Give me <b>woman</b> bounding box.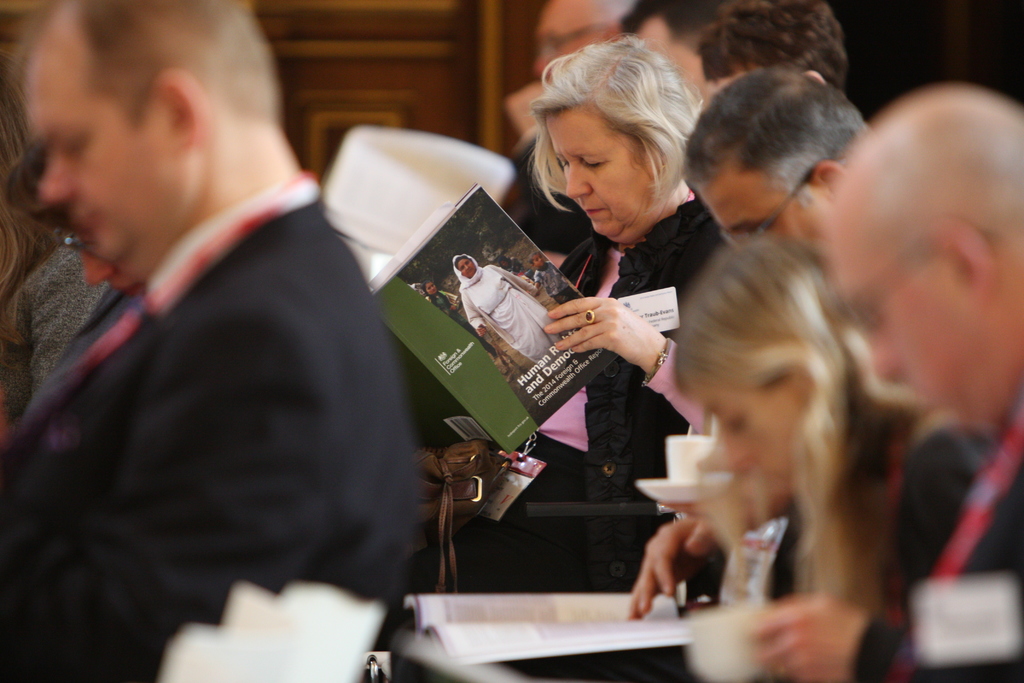
669,233,1004,682.
